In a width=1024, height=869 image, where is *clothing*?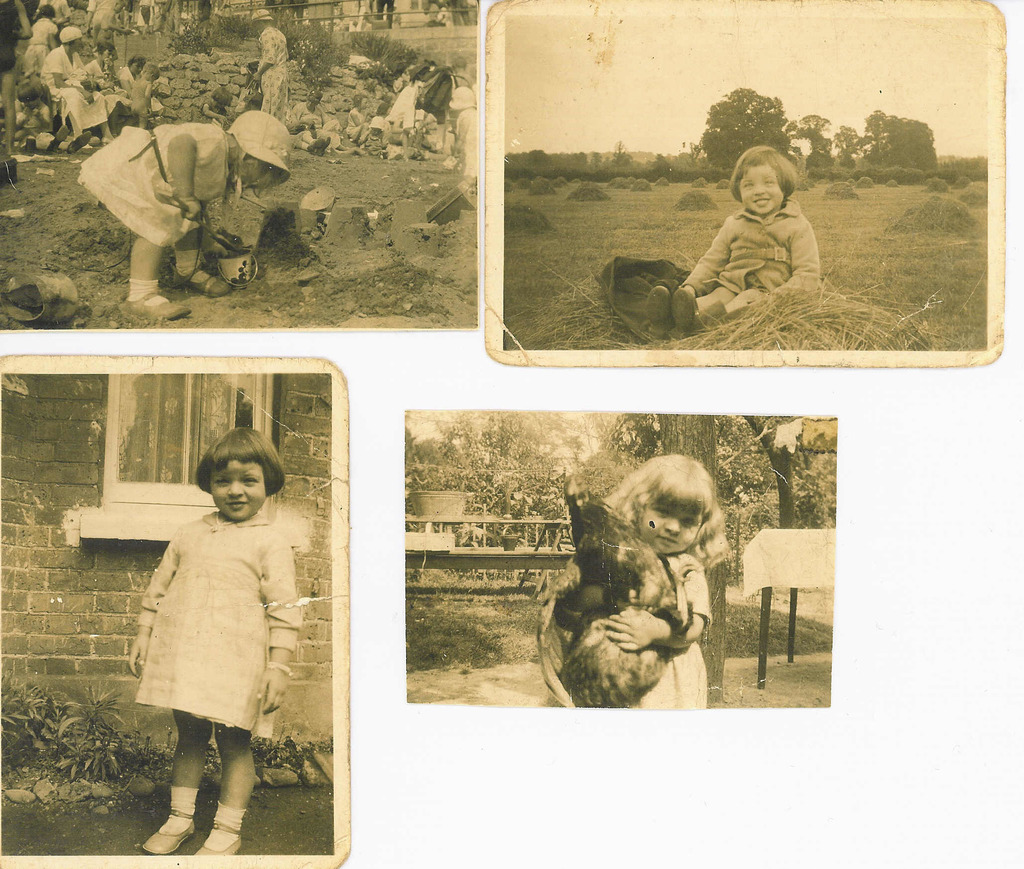
{"left": 561, "top": 546, "right": 710, "bottom": 717}.
